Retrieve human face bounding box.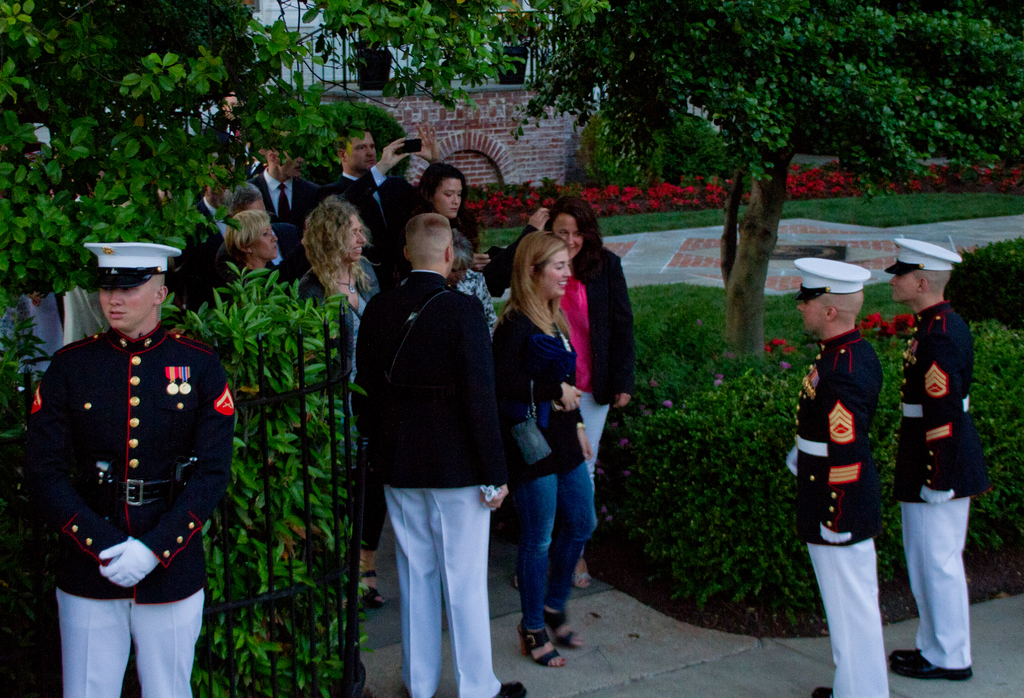
Bounding box: box(539, 249, 568, 295).
